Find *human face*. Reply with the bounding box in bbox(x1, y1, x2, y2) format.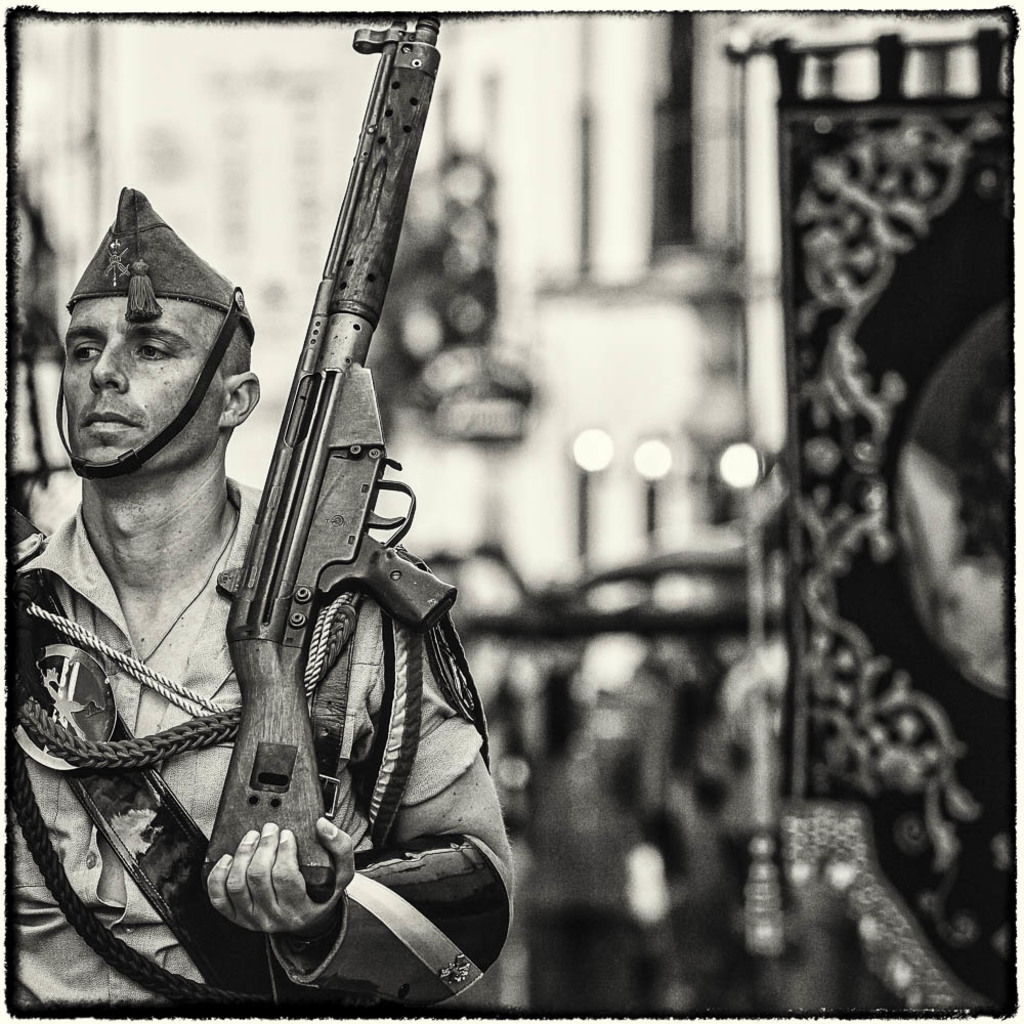
bbox(65, 295, 216, 469).
